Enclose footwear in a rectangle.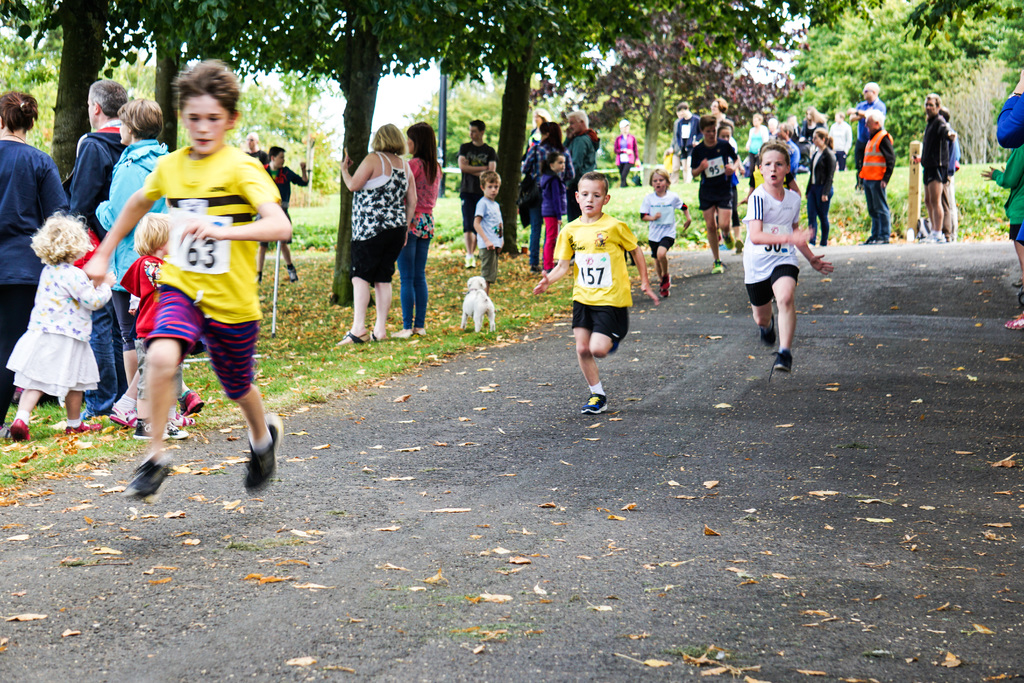
[753, 309, 776, 347].
